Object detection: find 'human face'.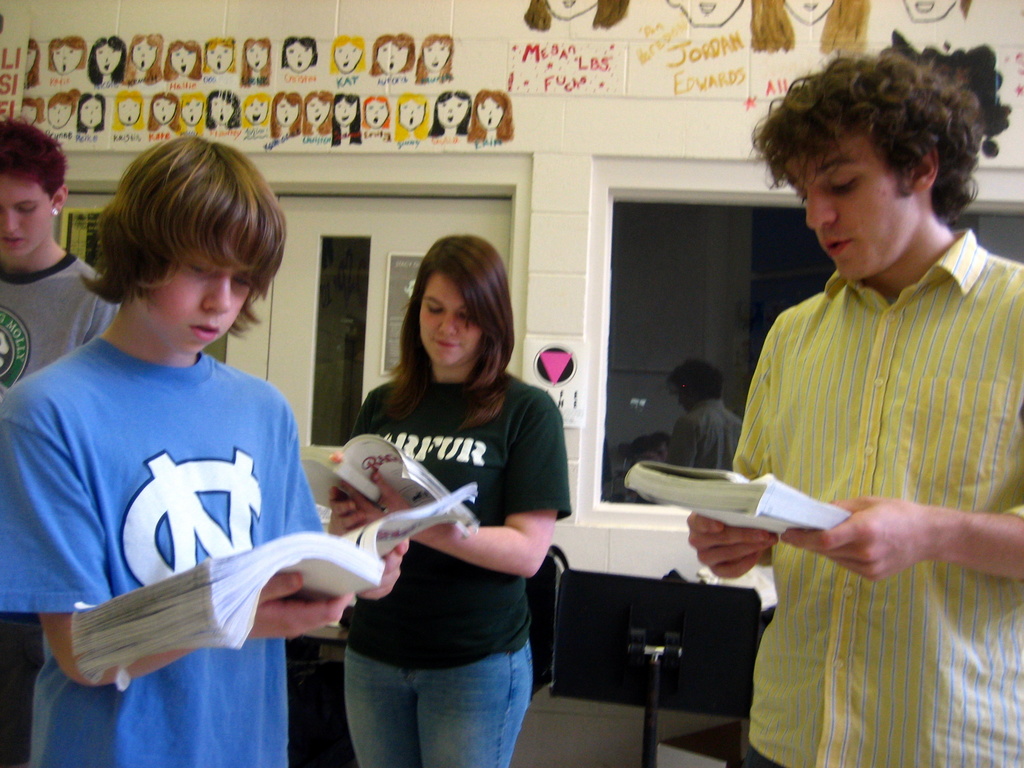
[left=333, top=43, right=358, bottom=72].
